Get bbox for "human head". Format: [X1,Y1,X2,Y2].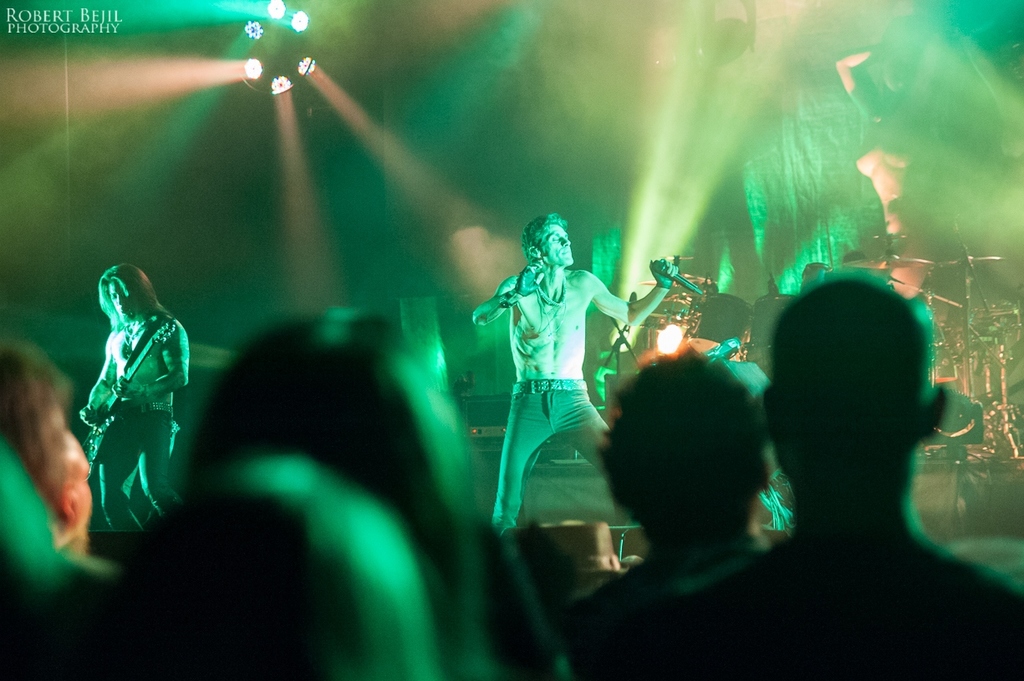
[521,216,573,265].
